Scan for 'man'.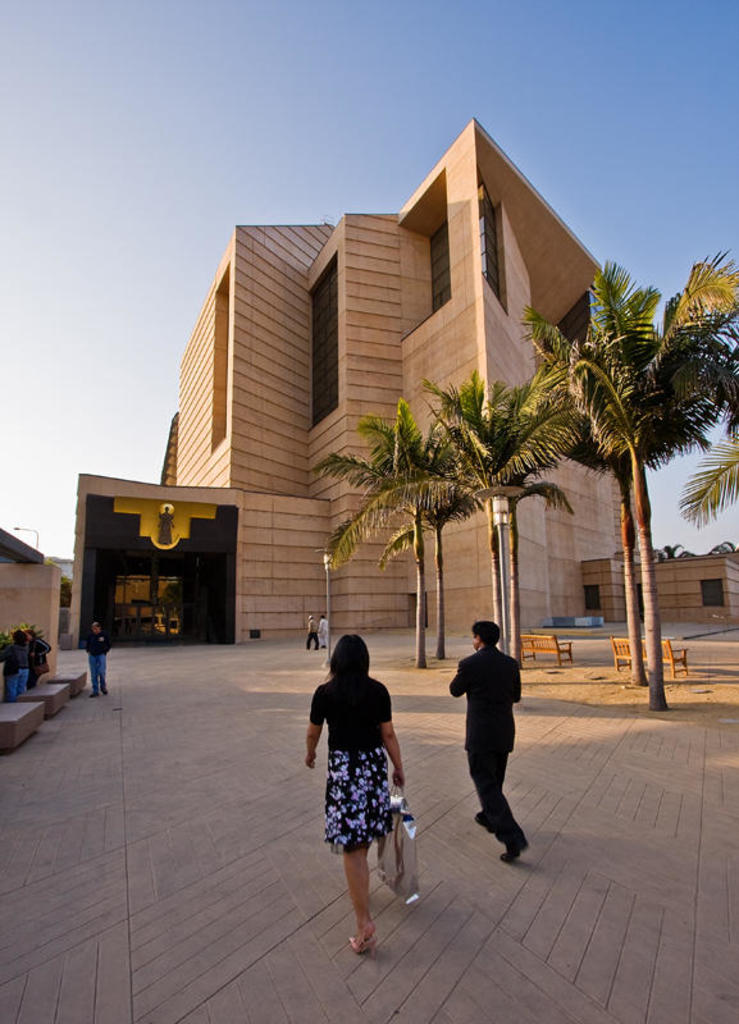
Scan result: pyautogui.locateOnScreen(444, 620, 538, 851).
